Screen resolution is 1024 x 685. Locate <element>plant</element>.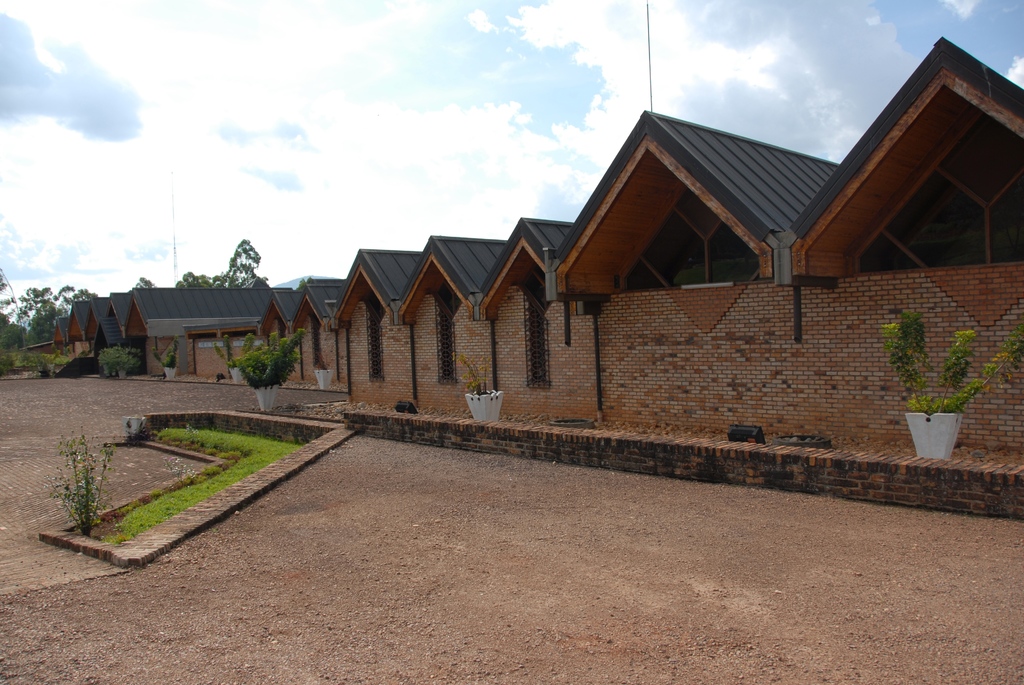
locate(877, 300, 1011, 418).
